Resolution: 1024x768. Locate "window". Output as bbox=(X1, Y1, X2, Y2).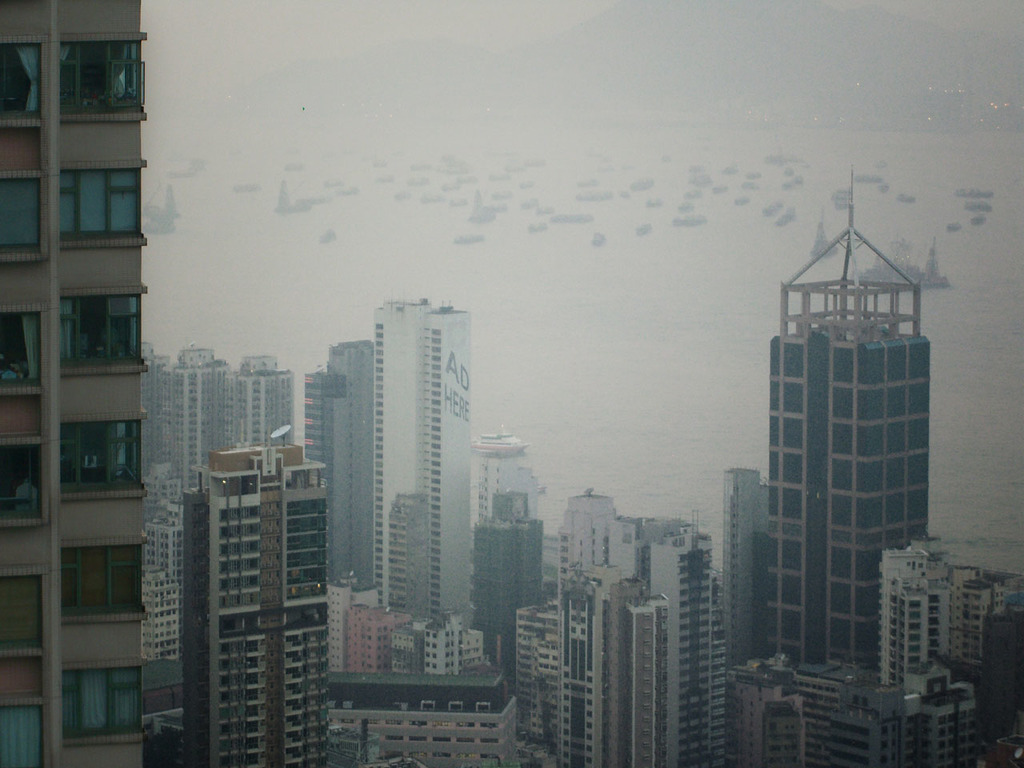
bbox=(0, 306, 45, 394).
